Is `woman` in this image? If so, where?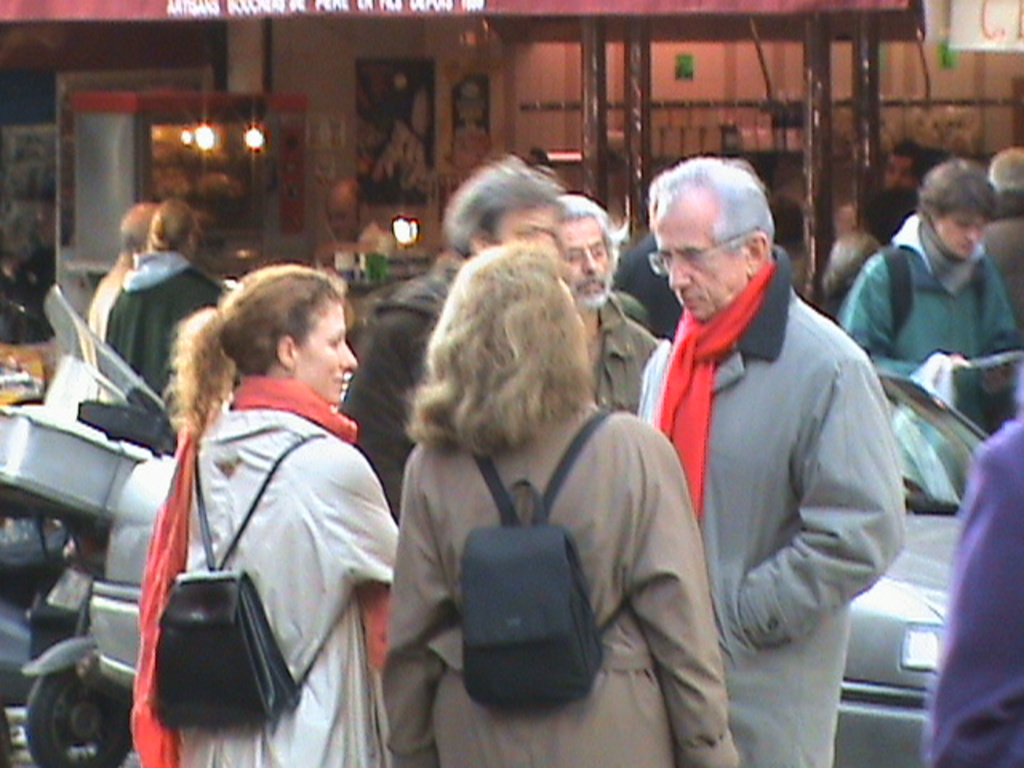
Yes, at <bbox>373, 248, 736, 766</bbox>.
